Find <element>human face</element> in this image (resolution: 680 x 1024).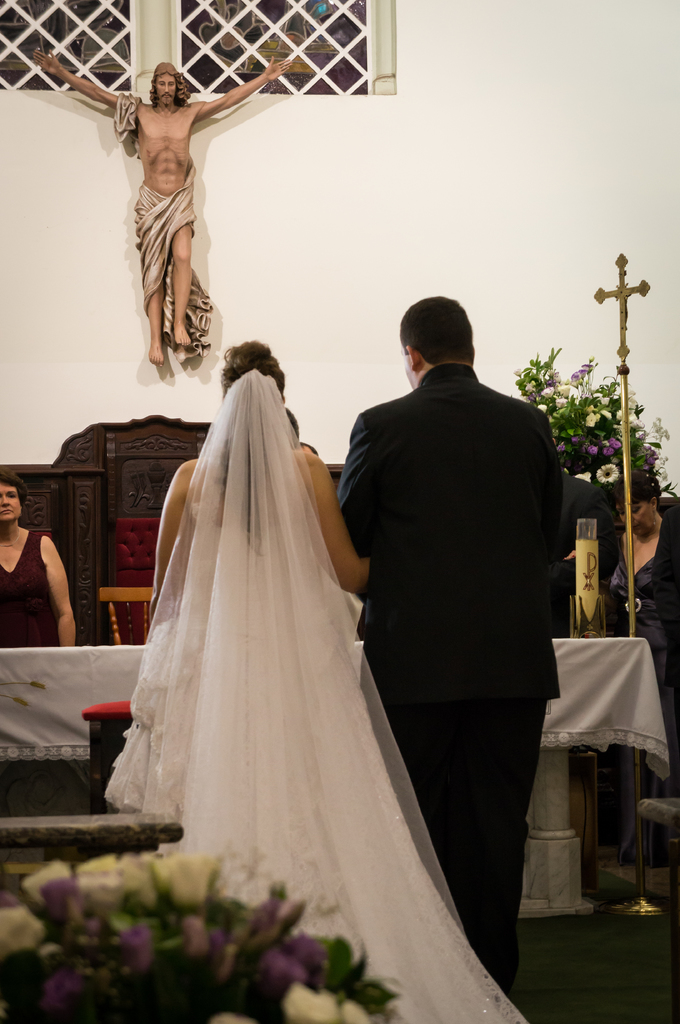
bbox=[1, 484, 32, 531].
